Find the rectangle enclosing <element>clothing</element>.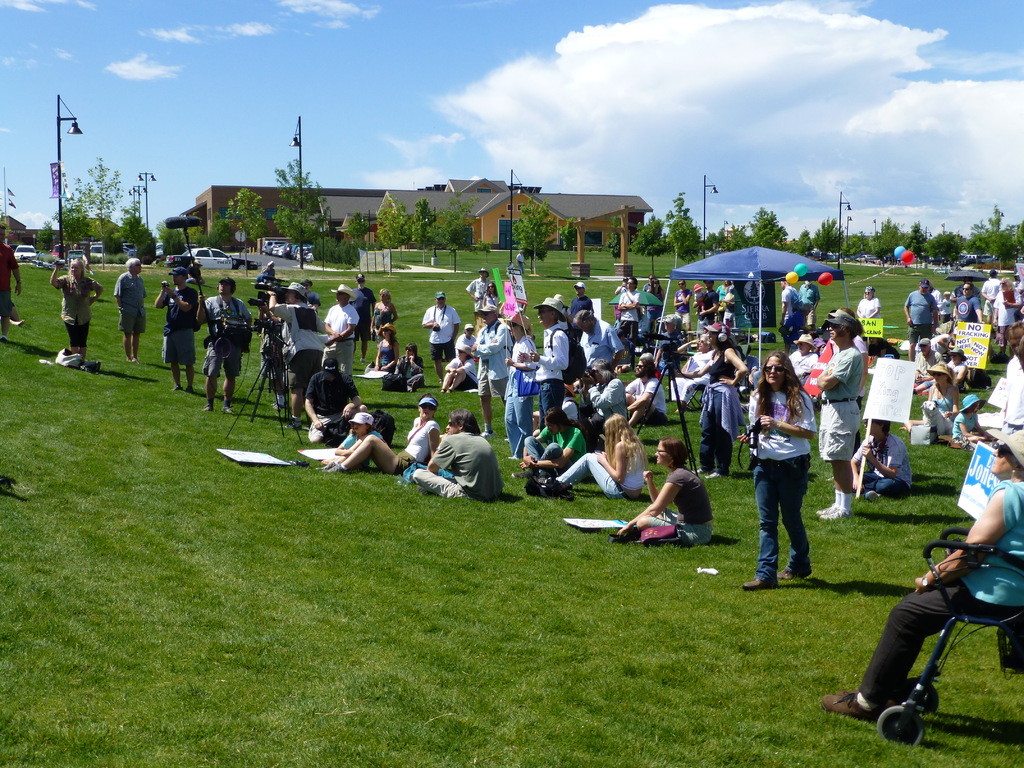
bbox(664, 346, 715, 403).
